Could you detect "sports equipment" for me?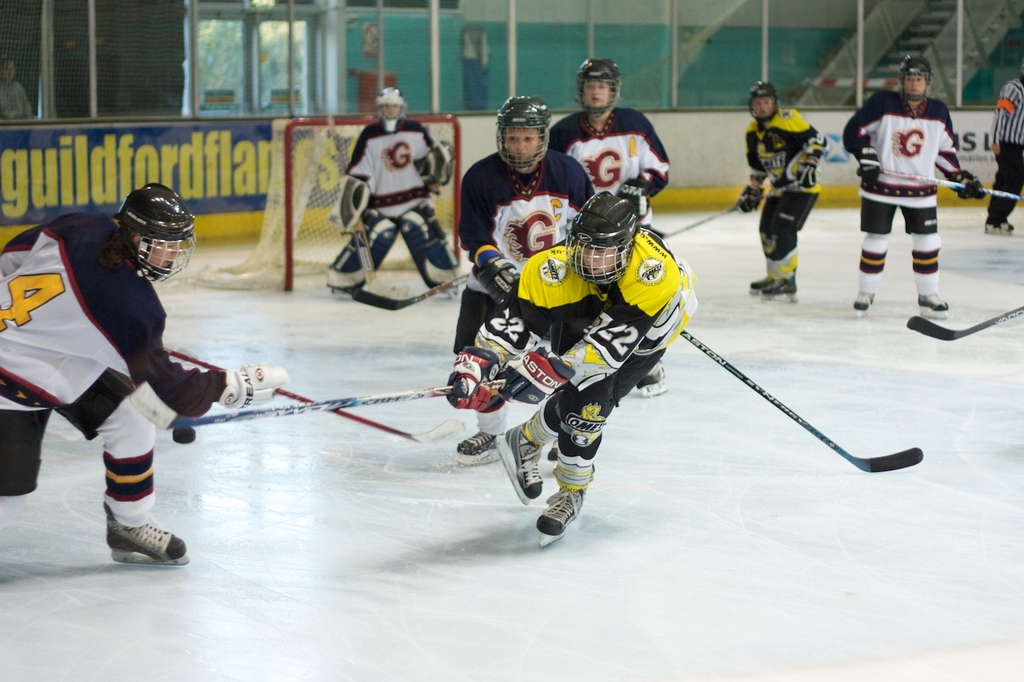
Detection result: locate(113, 181, 197, 283).
